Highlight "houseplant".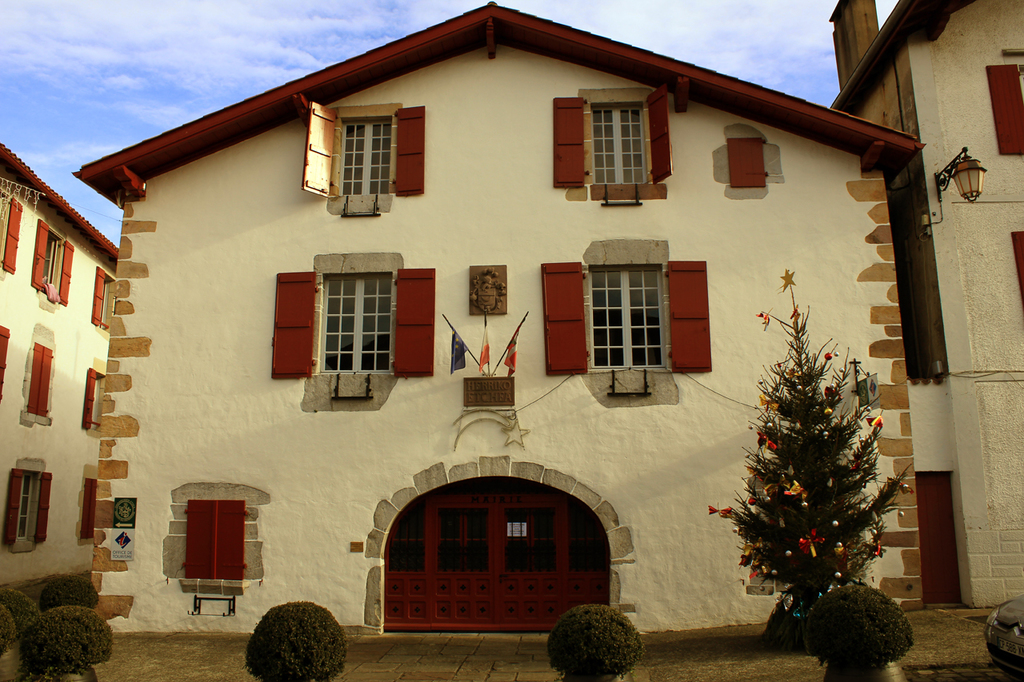
Highlighted region: [0, 585, 42, 646].
